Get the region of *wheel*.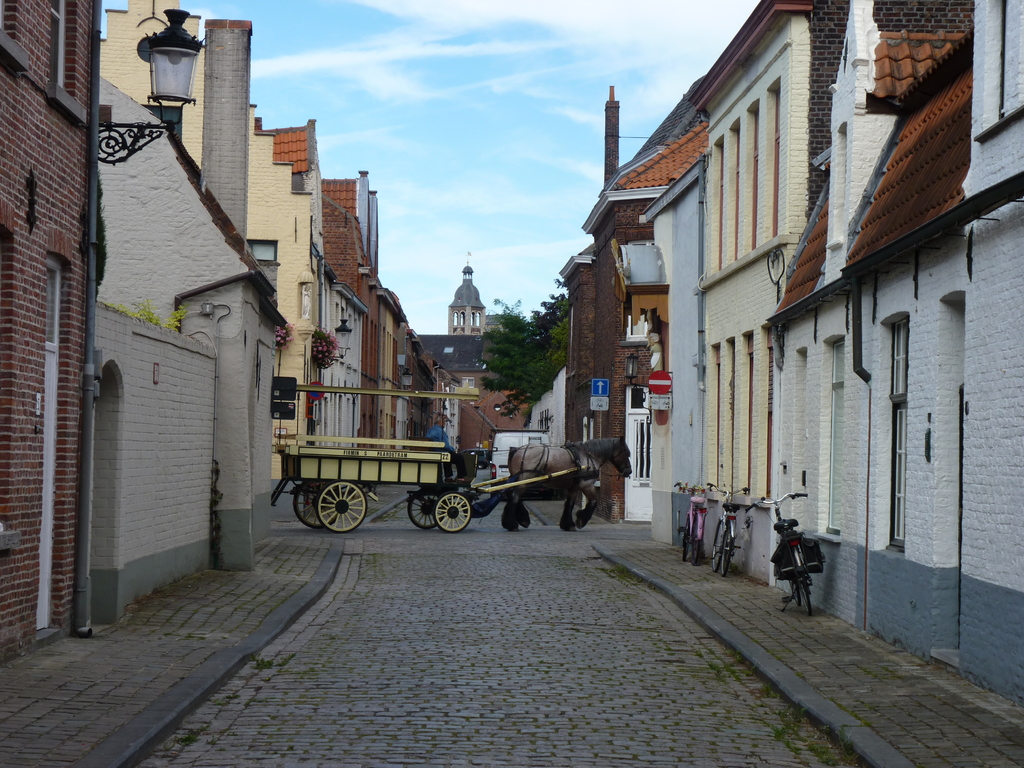
<bbox>797, 584, 813, 620</bbox>.
